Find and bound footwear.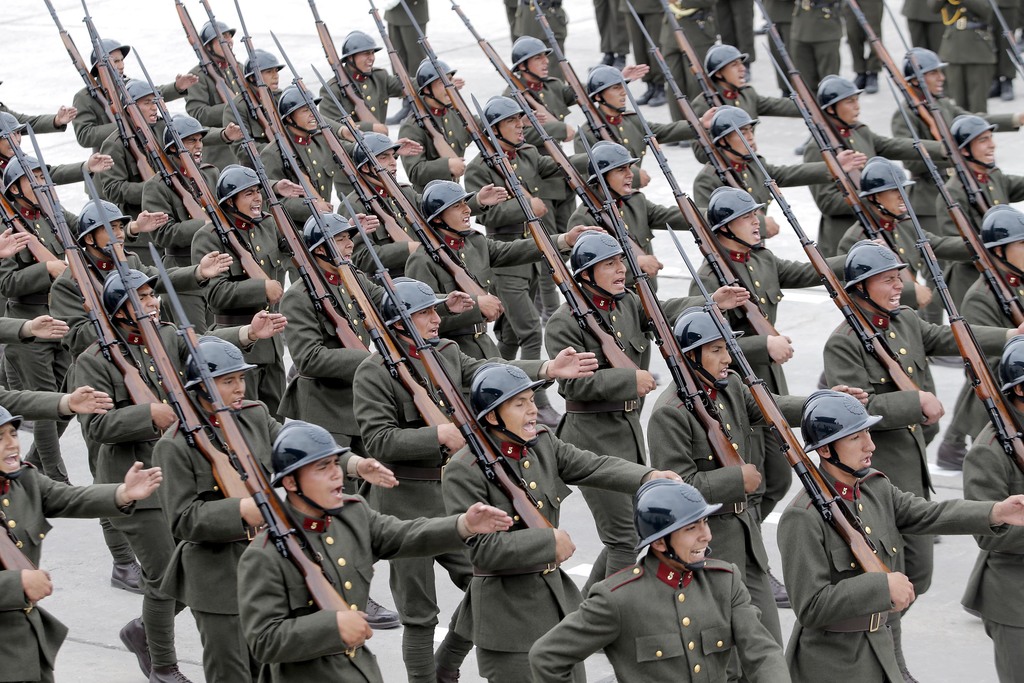
Bound: locate(933, 438, 968, 470).
